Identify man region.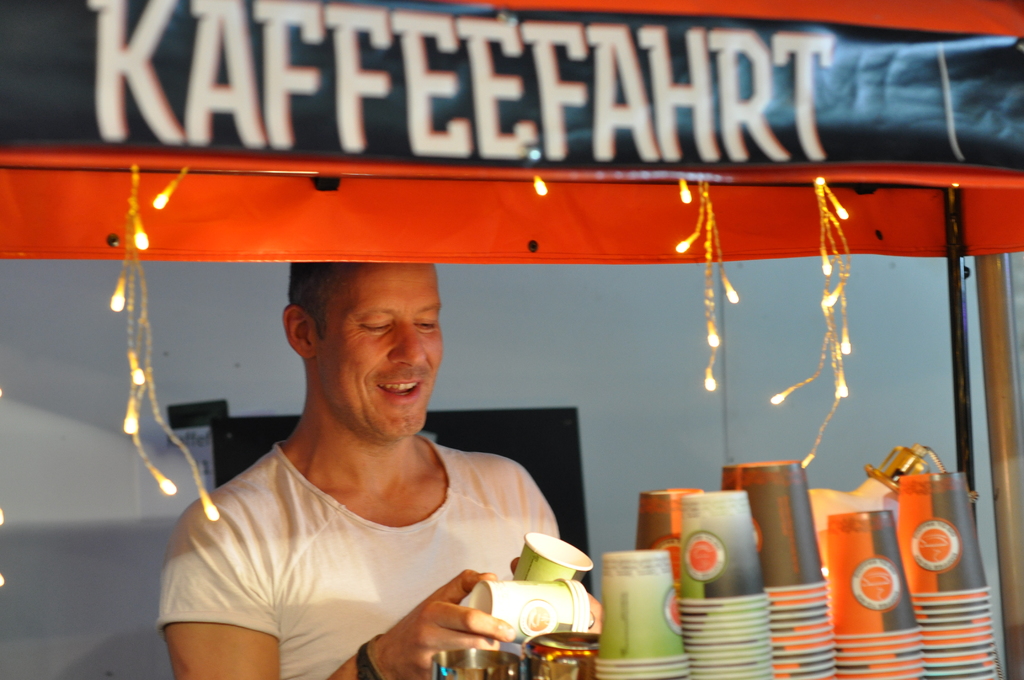
Region: [148,254,601,679].
